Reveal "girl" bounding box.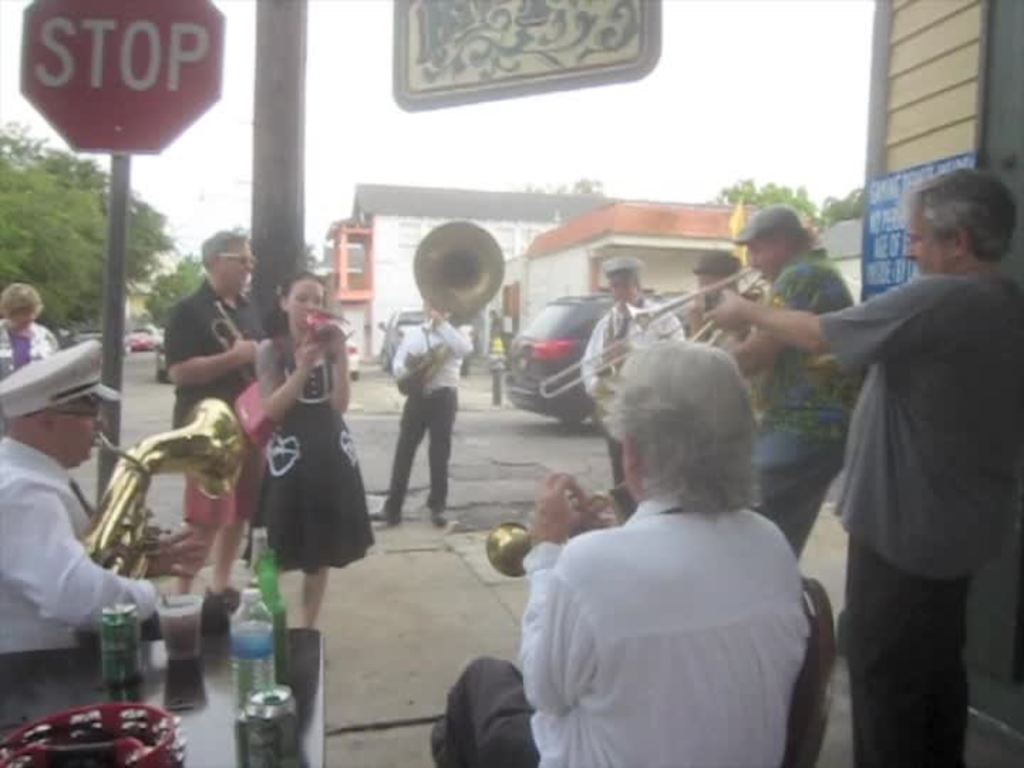
Revealed: (x1=236, y1=273, x2=377, y2=627).
